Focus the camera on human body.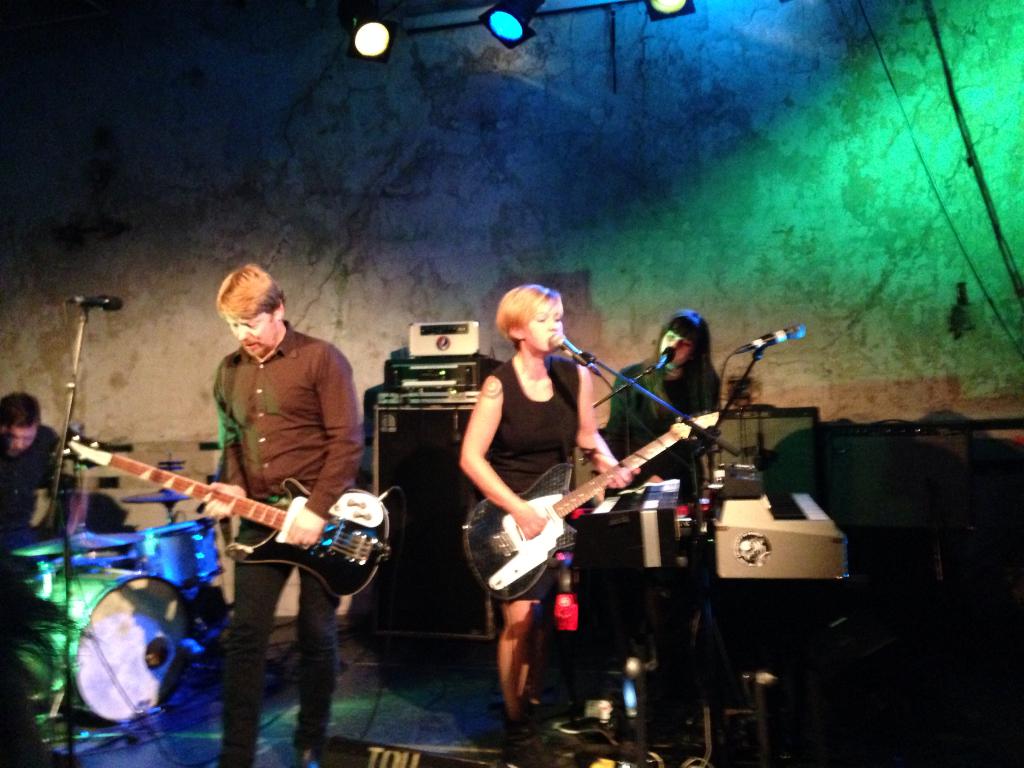
Focus region: {"left": 0, "top": 397, "right": 70, "bottom": 536}.
